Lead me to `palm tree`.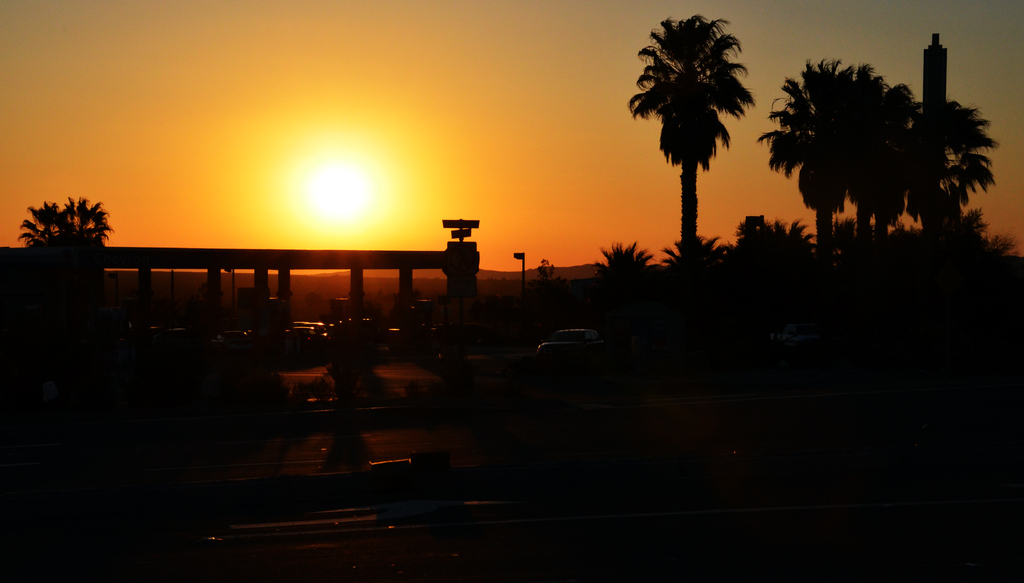
Lead to 739/210/787/286.
